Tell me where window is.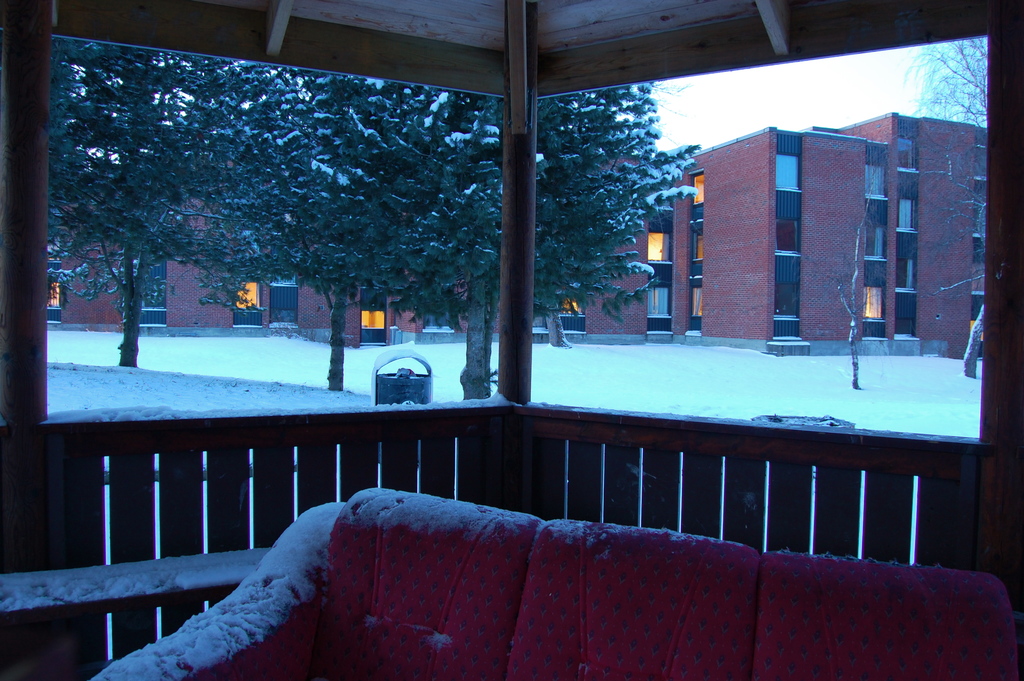
window is at (648, 231, 671, 267).
